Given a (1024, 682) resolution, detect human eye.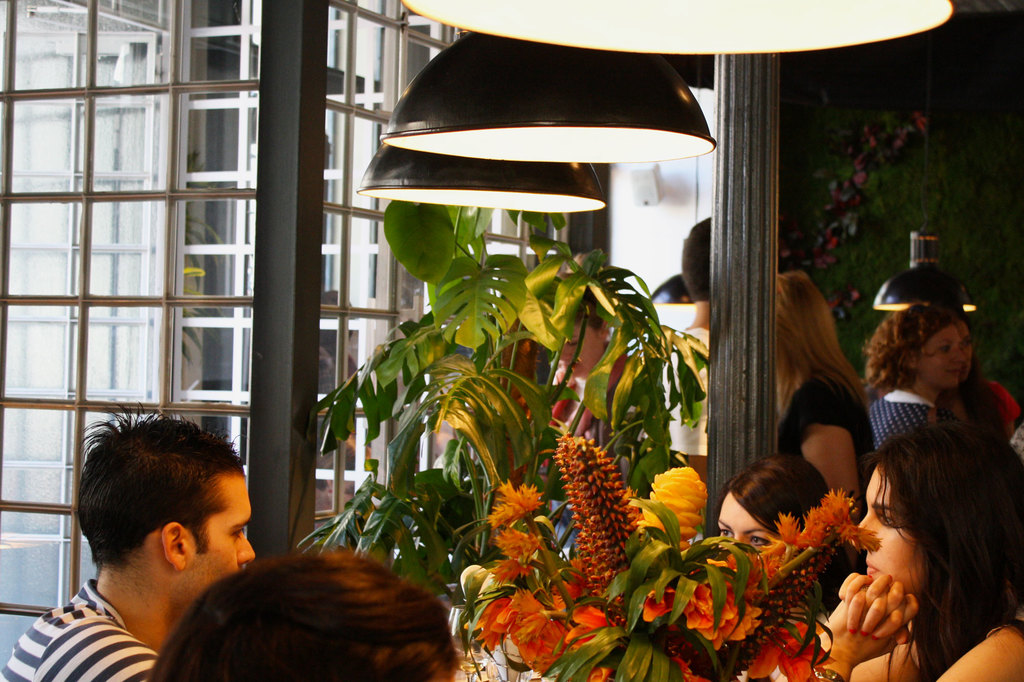
{"left": 875, "top": 512, "right": 892, "bottom": 527}.
